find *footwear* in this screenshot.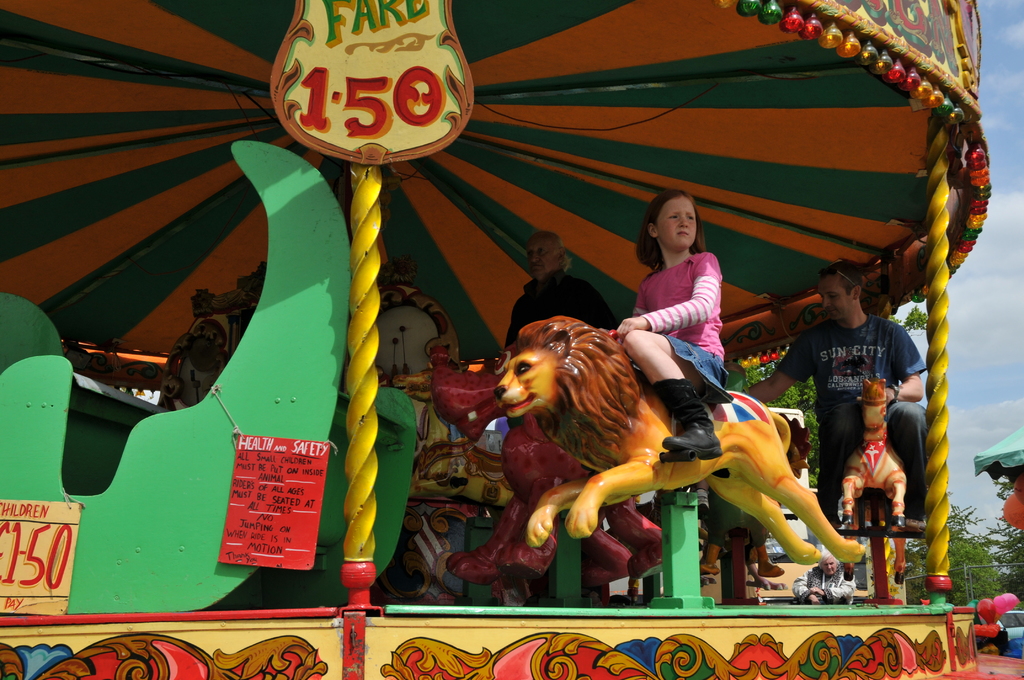
The bounding box for *footwear* is box(666, 380, 724, 464).
